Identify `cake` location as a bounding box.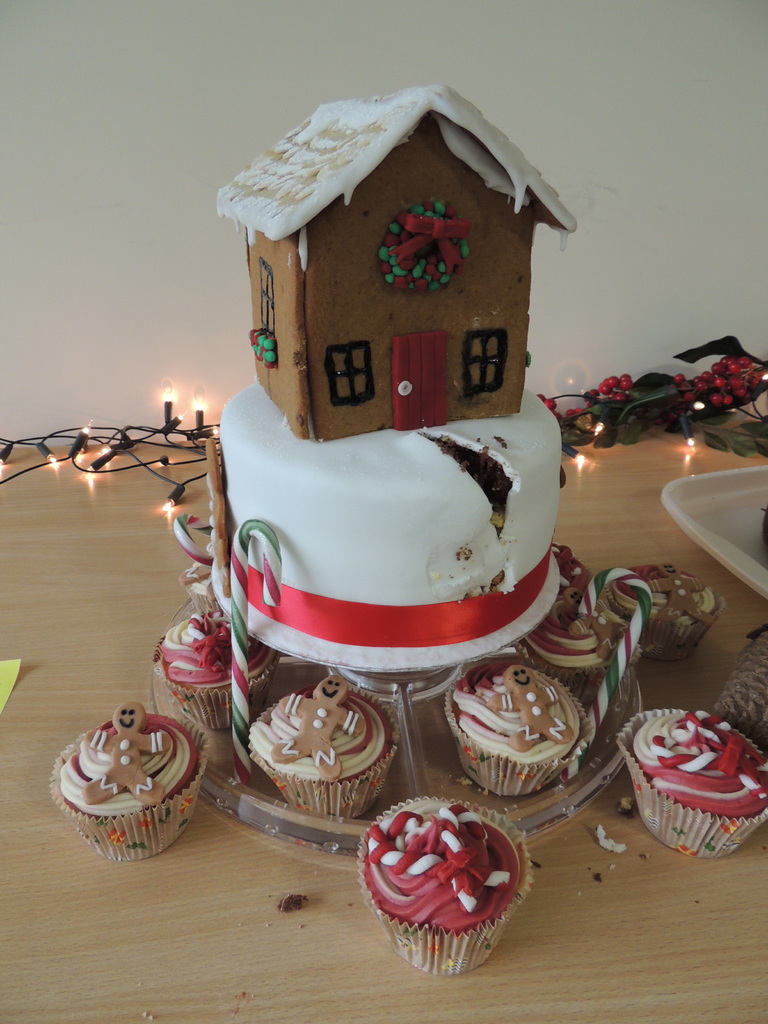
[x1=441, y1=659, x2=602, y2=798].
